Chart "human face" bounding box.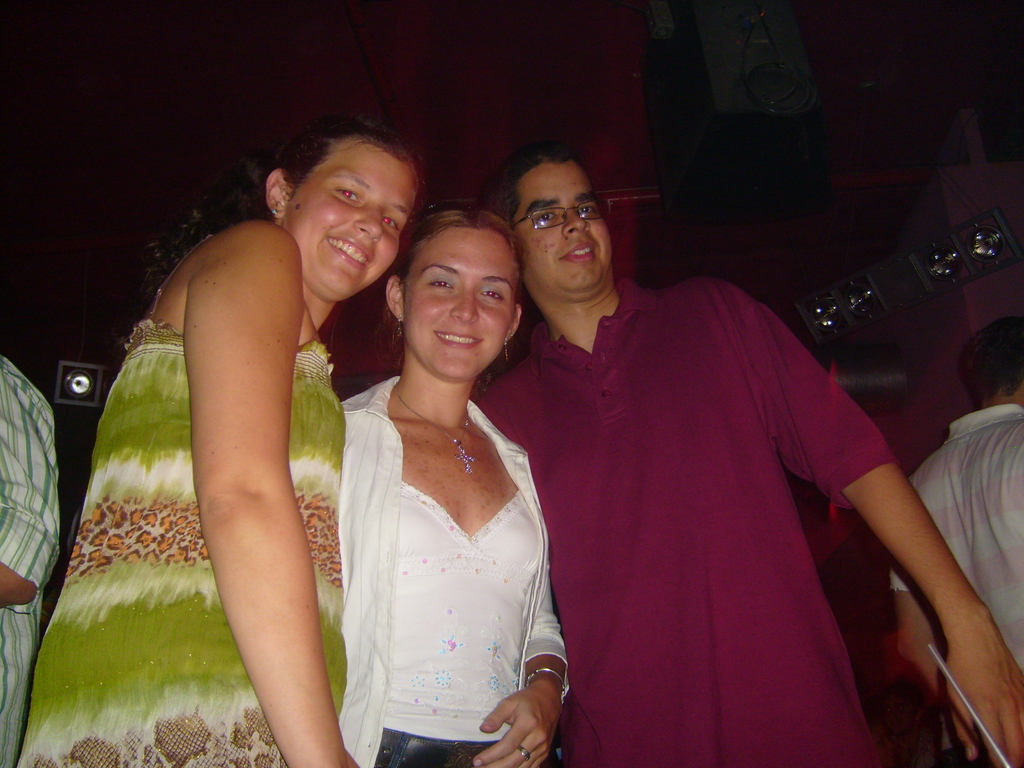
Charted: [287,140,420,299].
